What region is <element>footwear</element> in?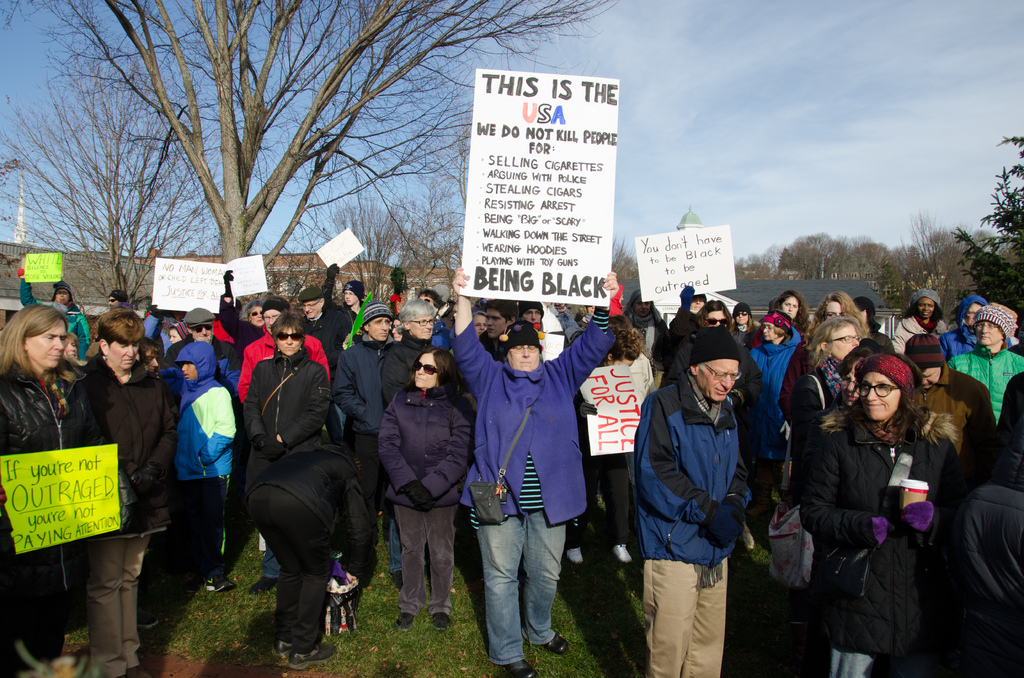
box(501, 658, 540, 677).
